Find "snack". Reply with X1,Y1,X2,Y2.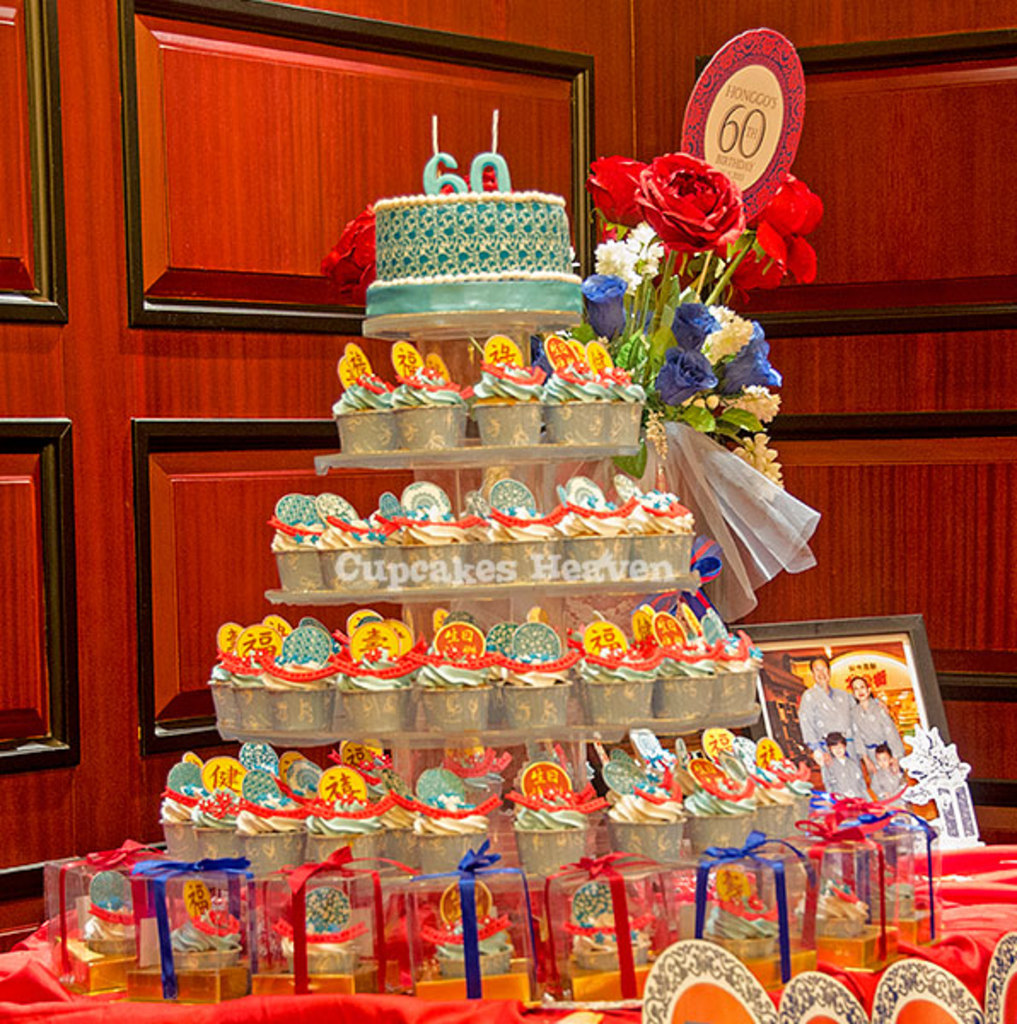
442,913,507,956.
